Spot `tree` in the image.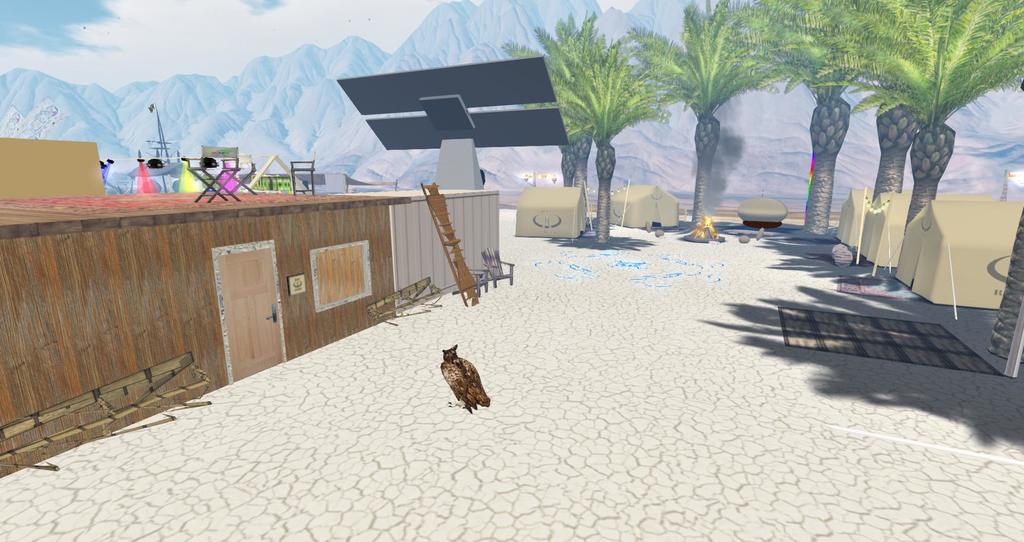
`tree` found at box=[630, 0, 770, 243].
